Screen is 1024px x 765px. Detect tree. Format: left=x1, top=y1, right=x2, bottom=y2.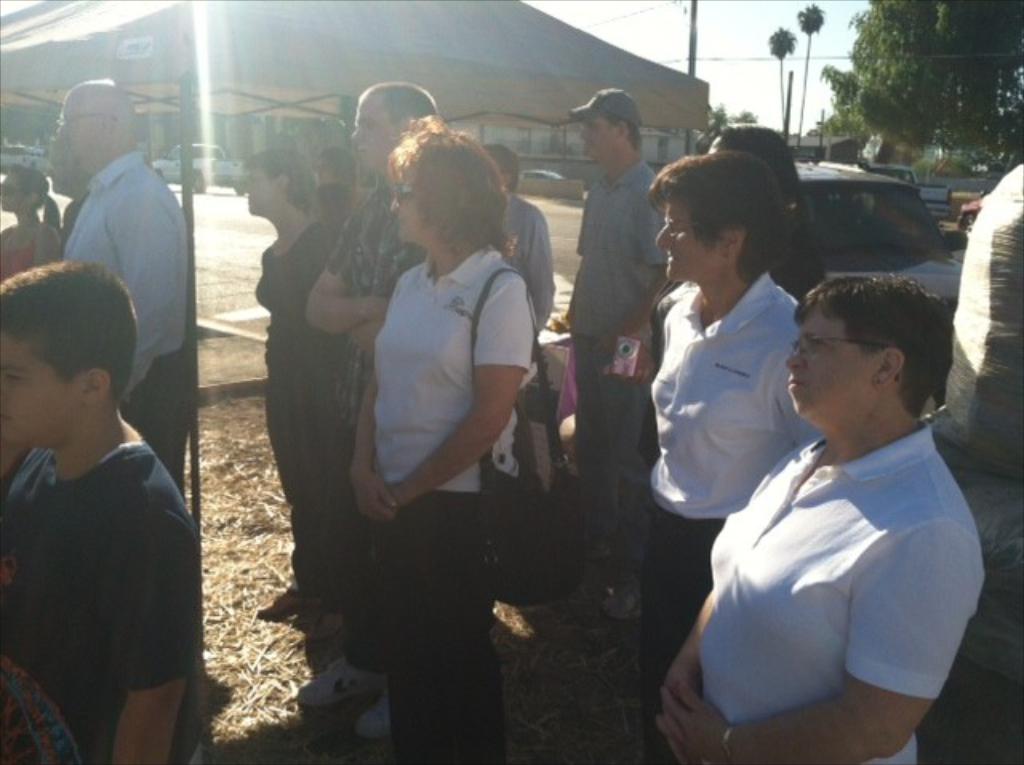
left=790, top=0, right=830, bottom=150.
